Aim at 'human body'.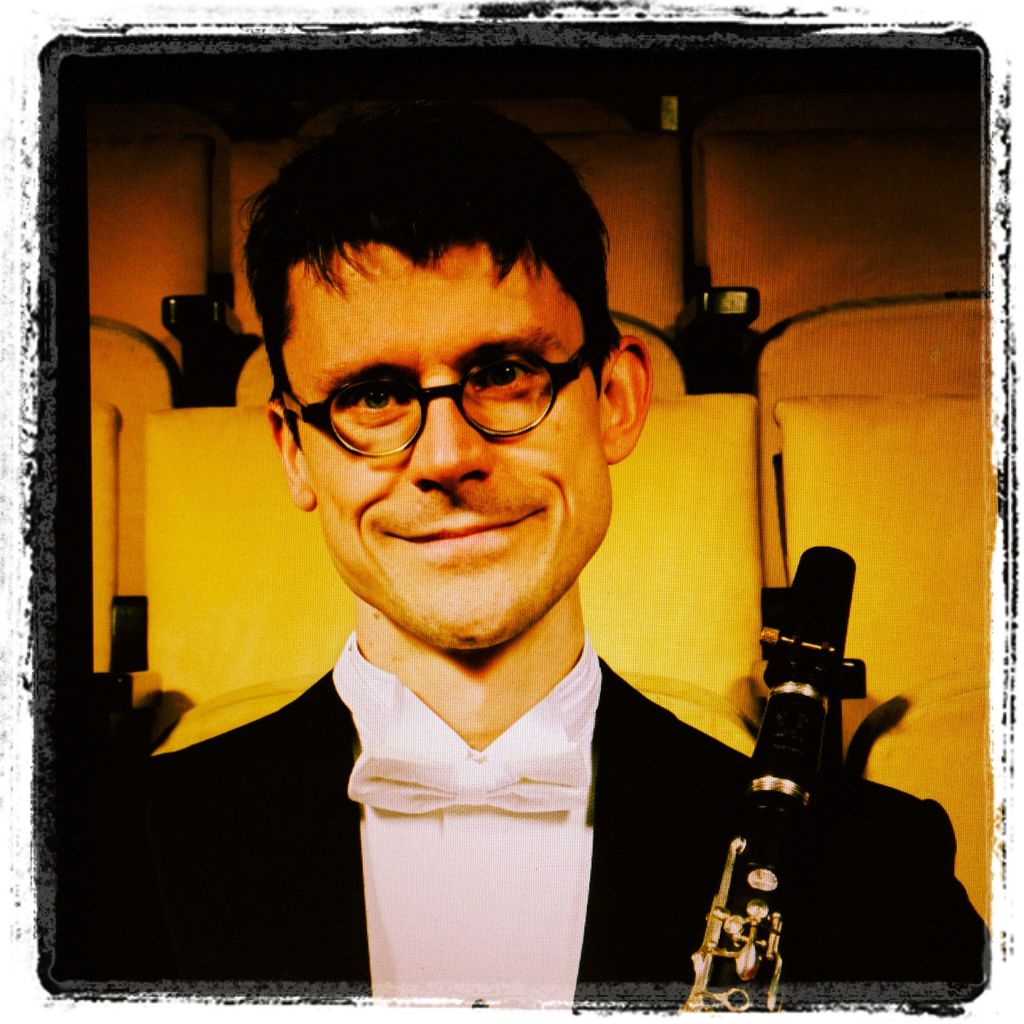
Aimed at box=[65, 120, 846, 966].
